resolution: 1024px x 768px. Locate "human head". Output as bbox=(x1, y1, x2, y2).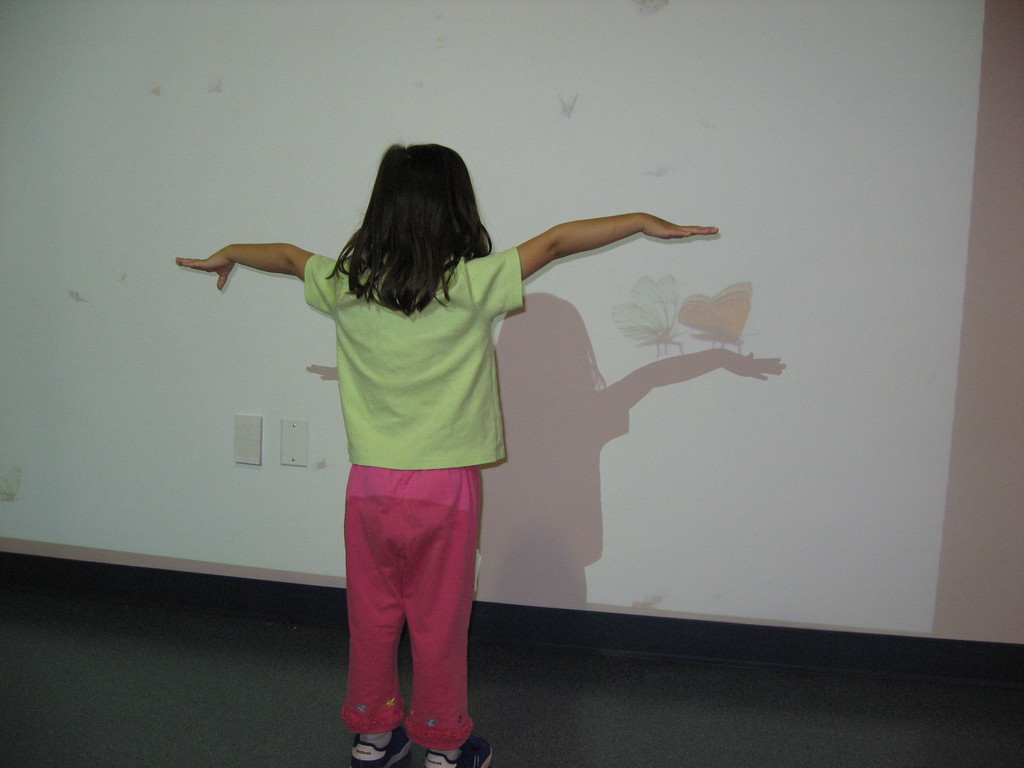
bbox=(345, 151, 480, 287).
